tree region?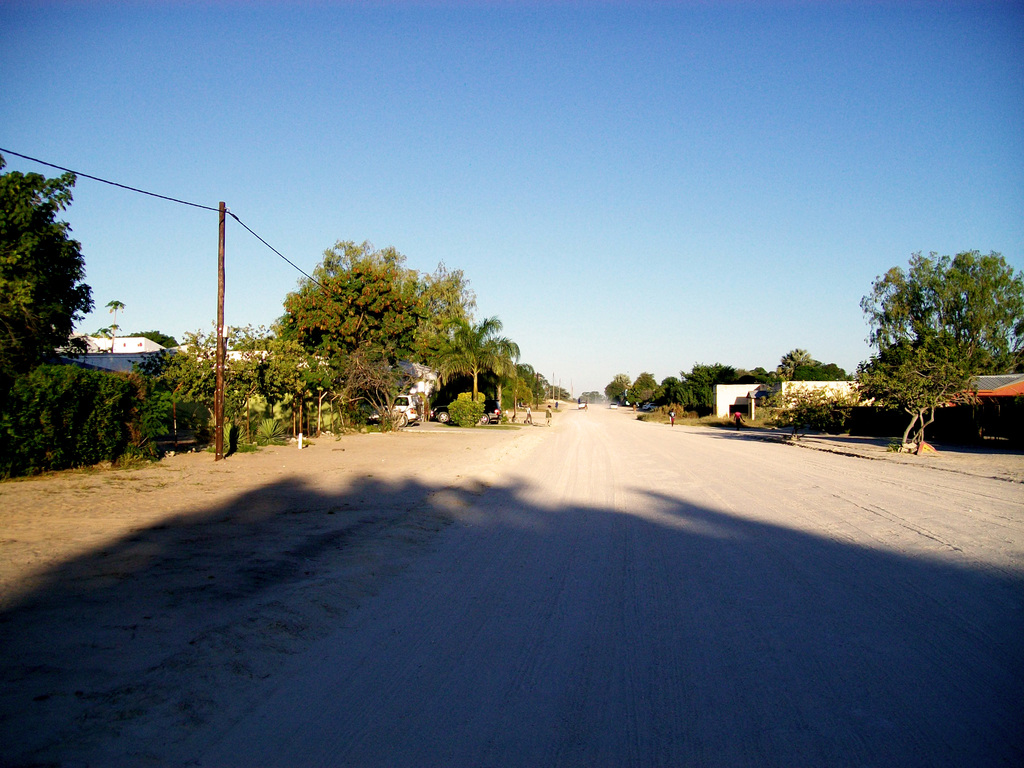
x1=0 y1=150 x2=95 y2=363
